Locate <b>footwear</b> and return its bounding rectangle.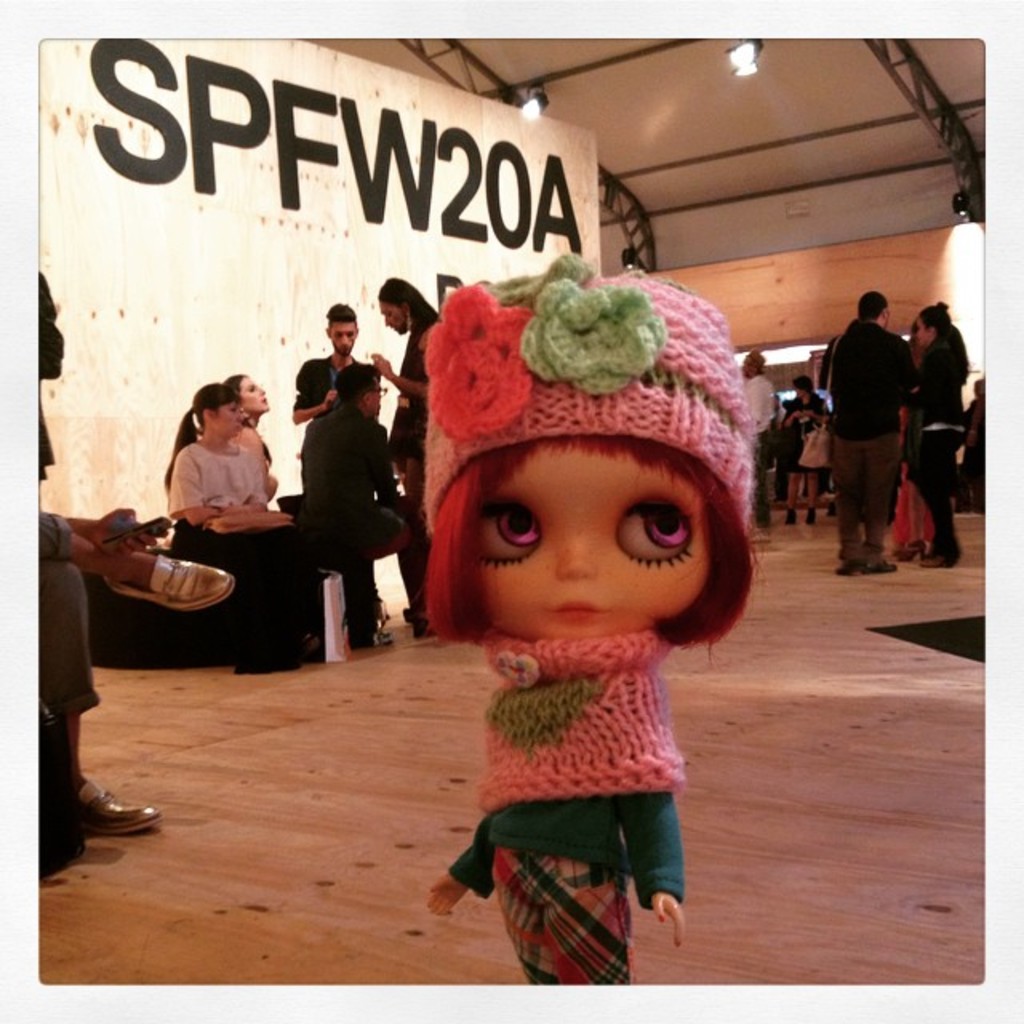
Rect(829, 549, 867, 581).
